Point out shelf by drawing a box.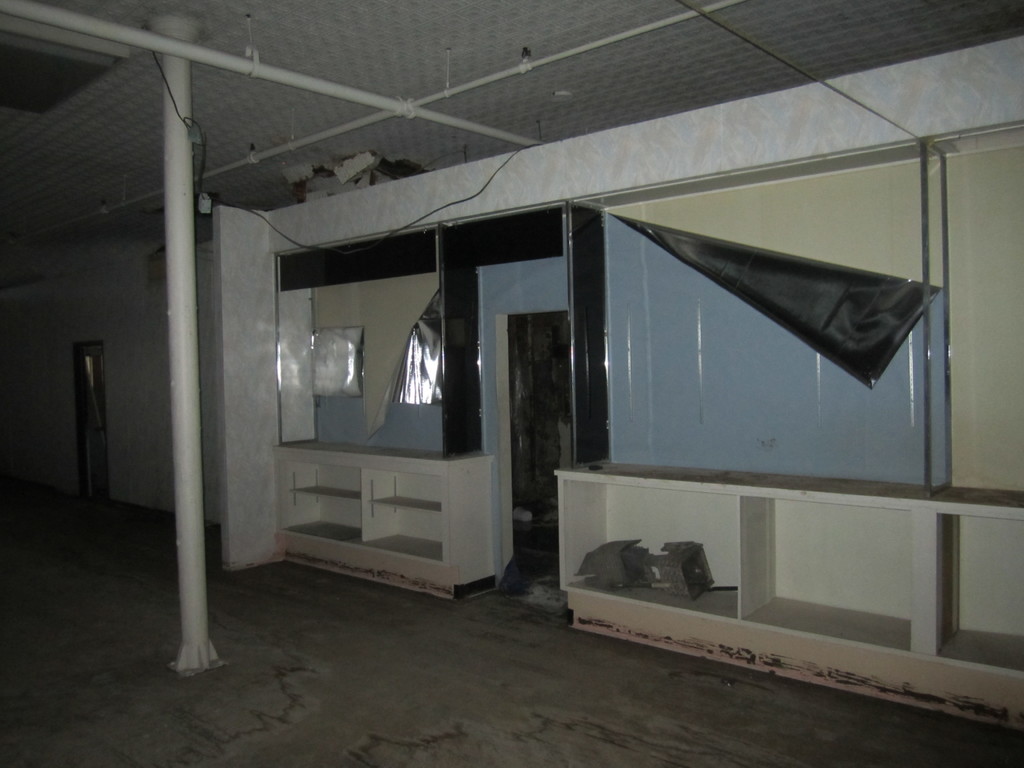
BBox(517, 422, 1007, 704).
